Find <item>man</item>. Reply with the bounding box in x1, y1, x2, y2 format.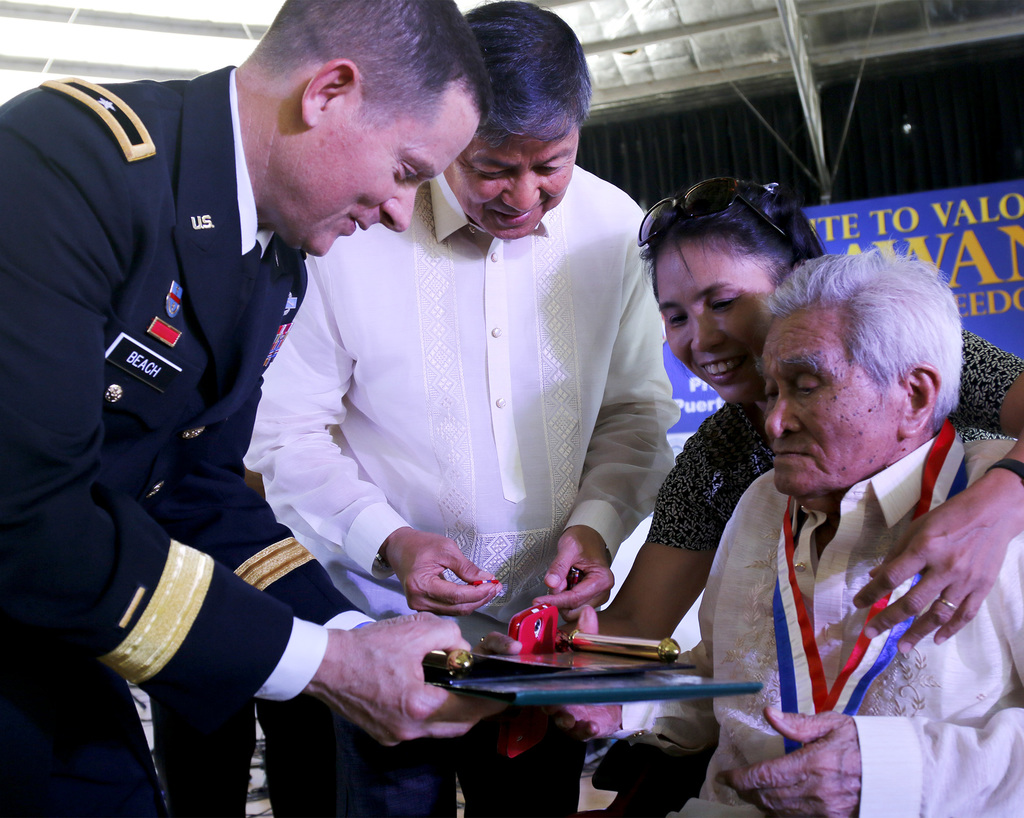
0, 0, 497, 817.
